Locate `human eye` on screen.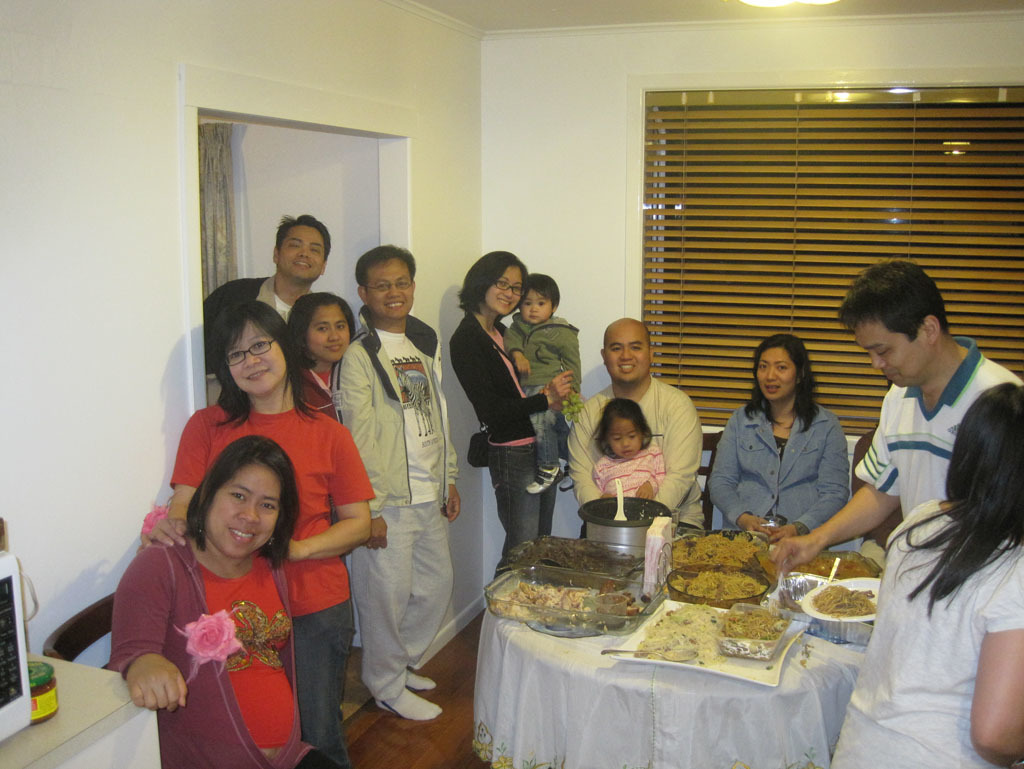
On screen at {"x1": 877, "y1": 344, "x2": 889, "y2": 356}.
